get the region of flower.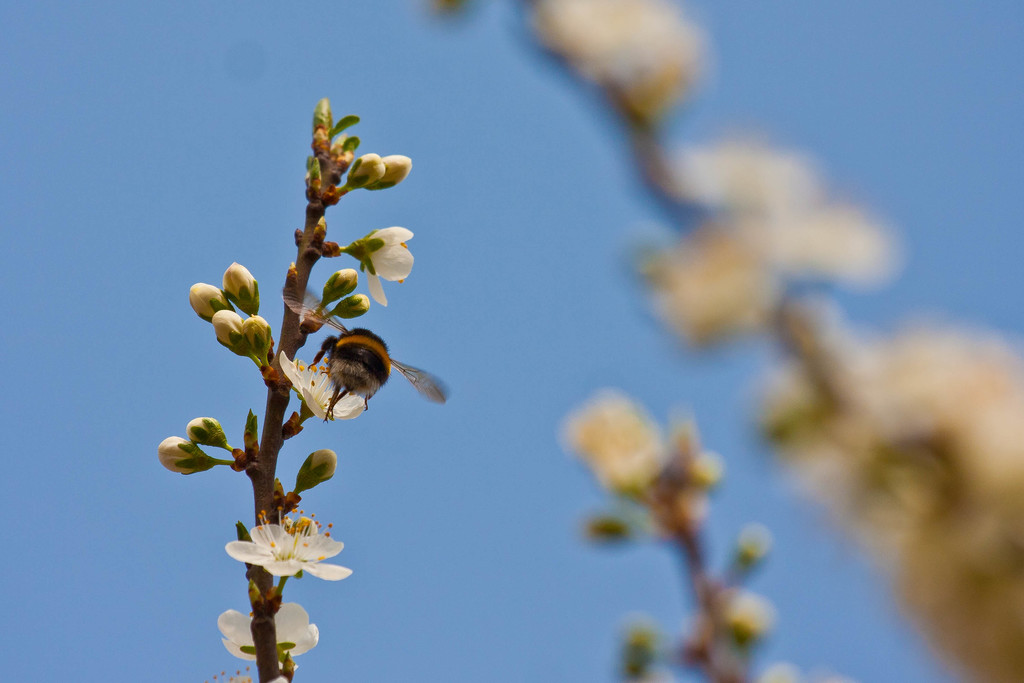
crop(216, 512, 348, 630).
